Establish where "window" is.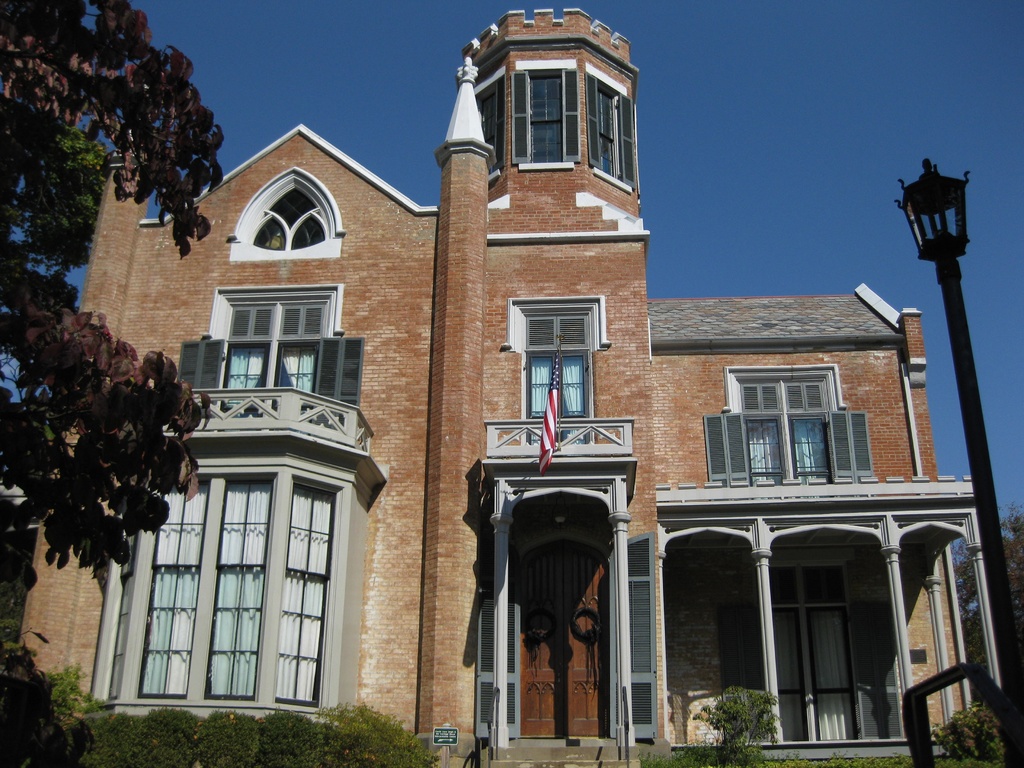
Established at bbox=[90, 465, 368, 717].
